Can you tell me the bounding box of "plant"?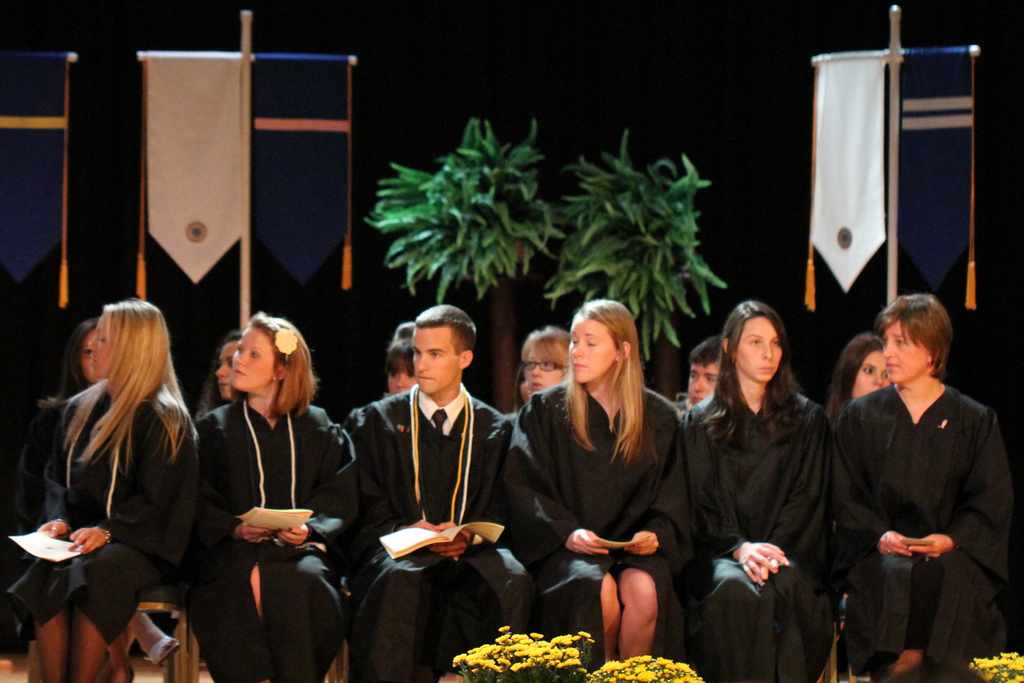
pyautogui.locateOnScreen(954, 651, 1023, 682).
